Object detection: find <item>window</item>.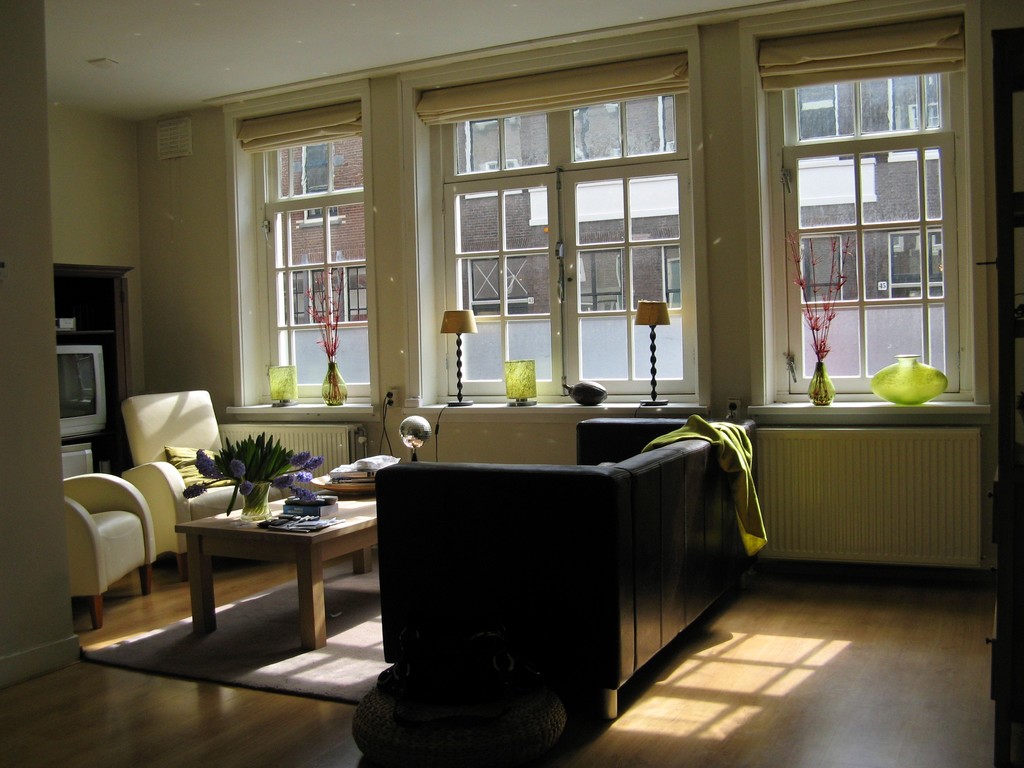
(left=447, top=95, right=692, bottom=399).
